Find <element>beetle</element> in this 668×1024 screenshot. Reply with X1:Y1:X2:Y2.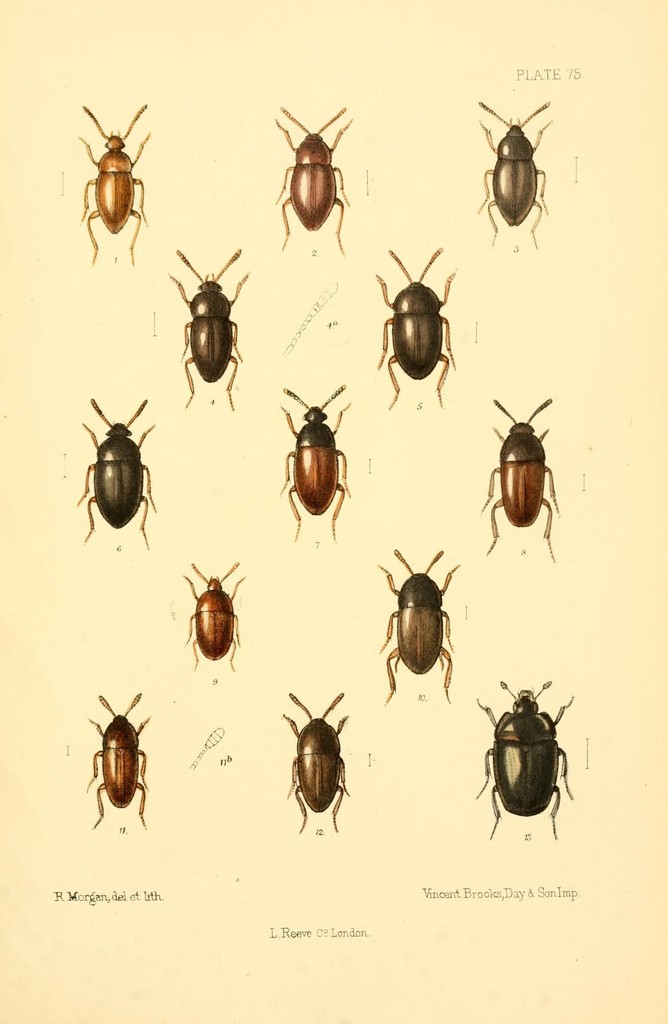
481:97:564:243.
